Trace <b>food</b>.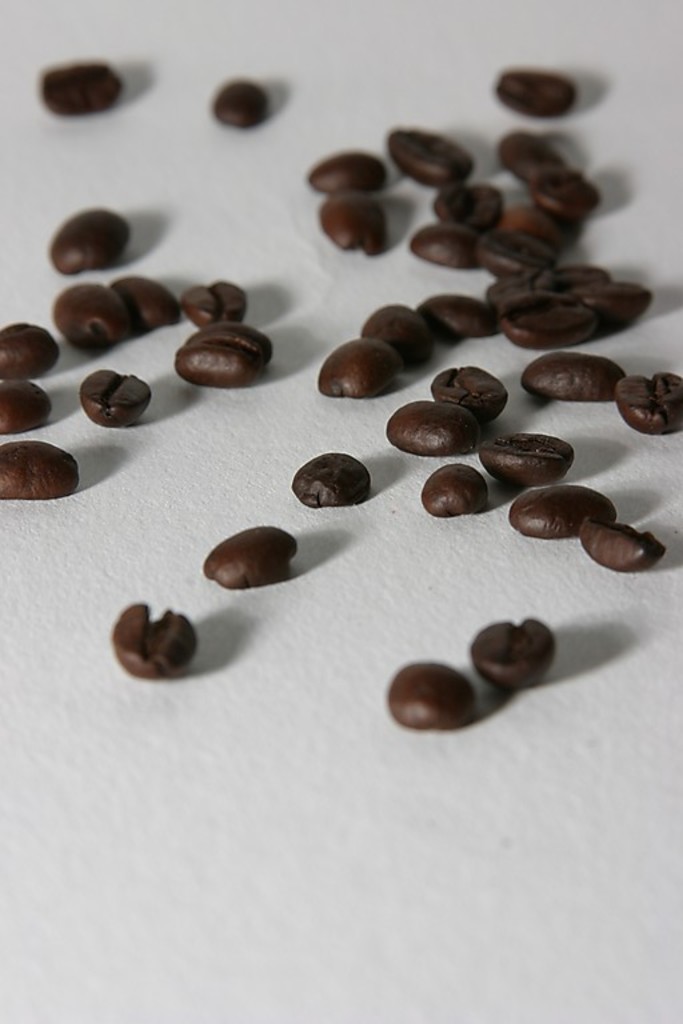
Traced to (x1=47, y1=272, x2=129, y2=361).
